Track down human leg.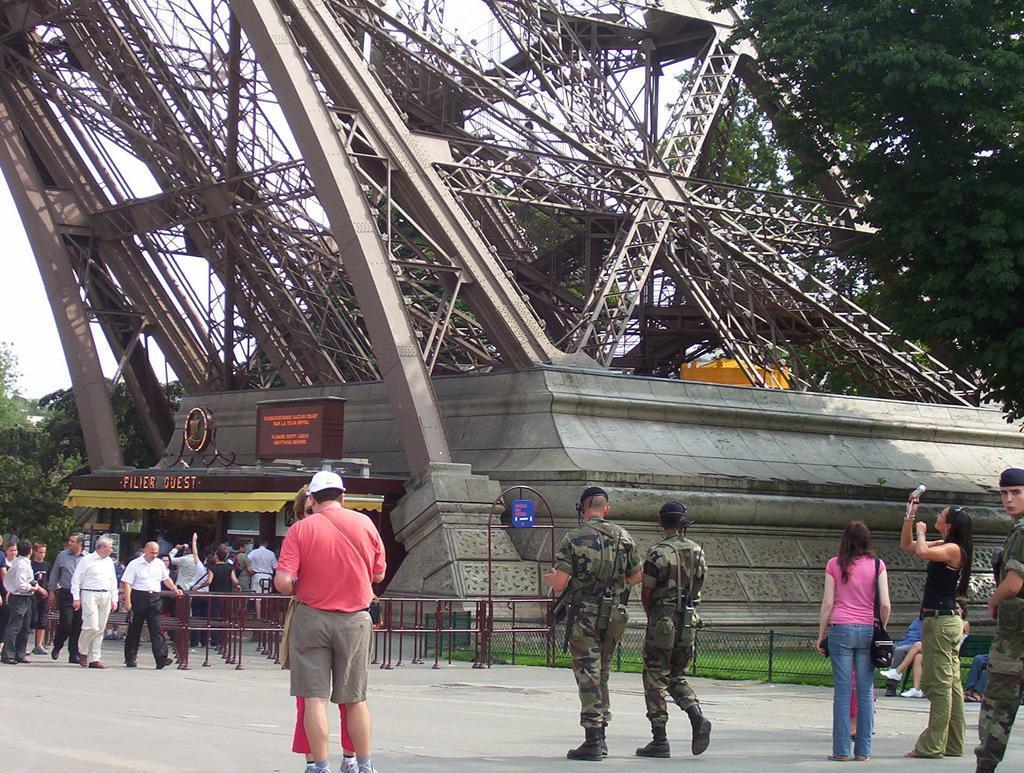
Tracked to x1=907, y1=611, x2=964, y2=752.
